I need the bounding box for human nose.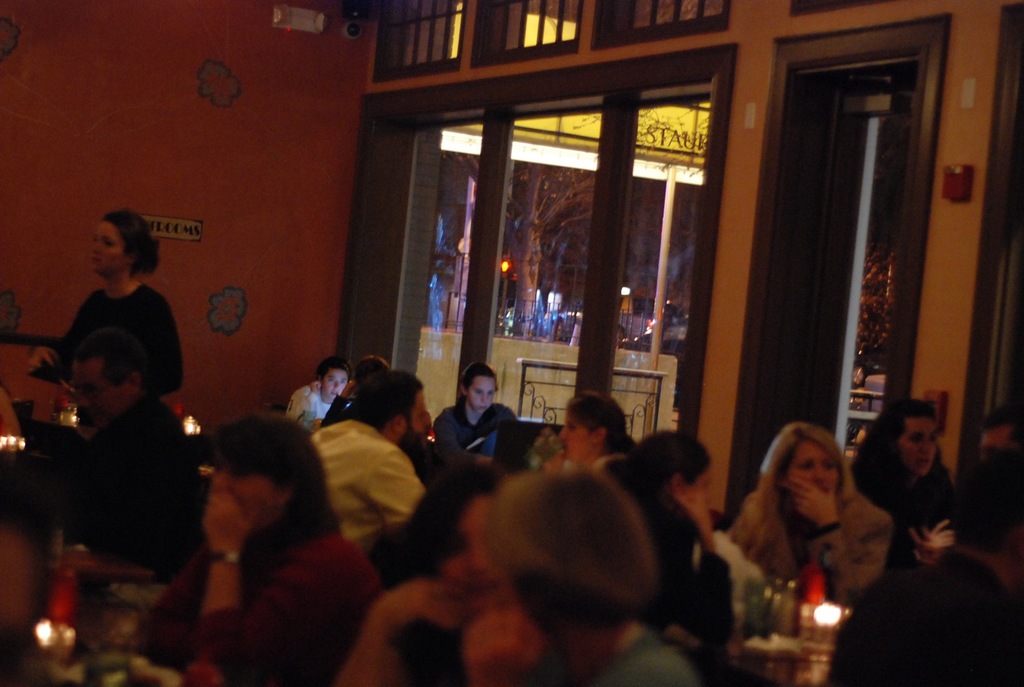
Here it is: 426/410/432/426.
